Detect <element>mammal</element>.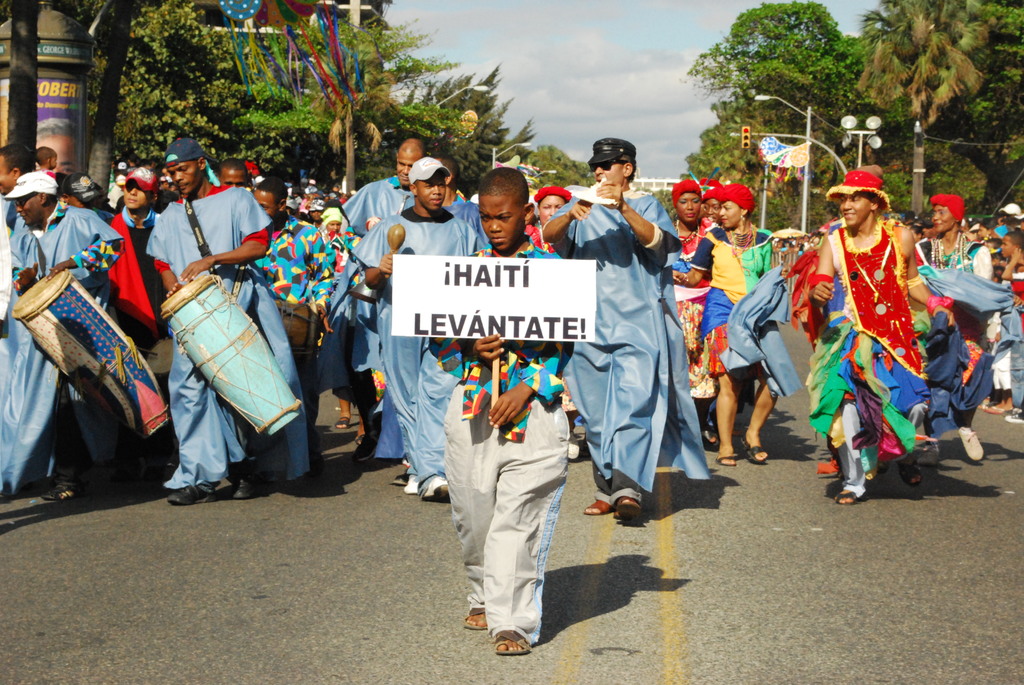
Detected at locate(430, 167, 570, 661).
